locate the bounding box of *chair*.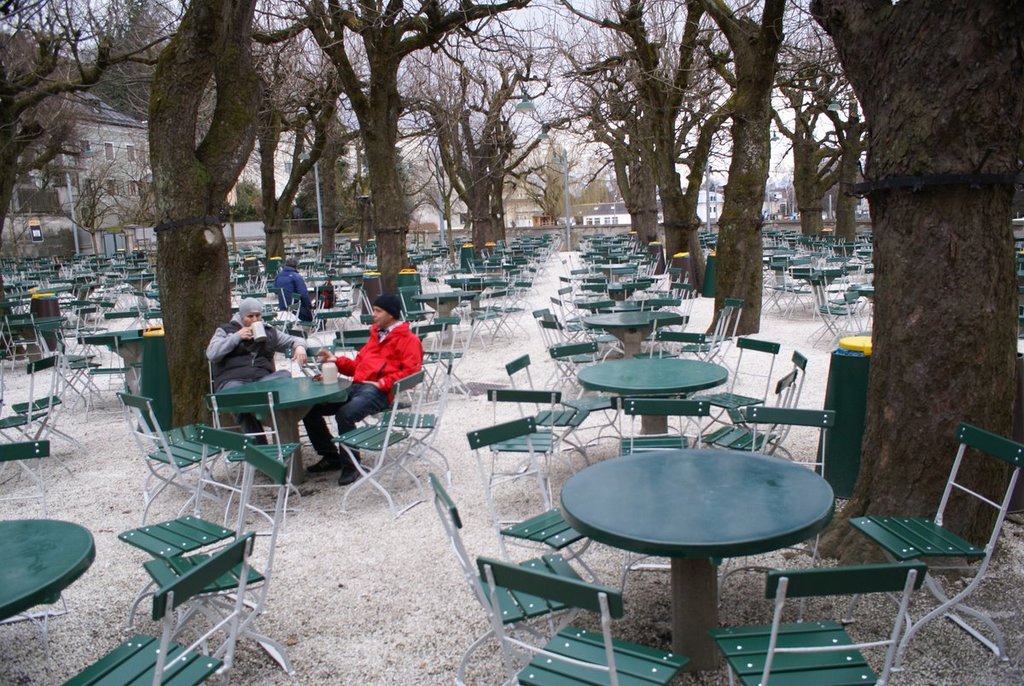
Bounding box: pyautogui.locateOnScreen(679, 307, 729, 371).
